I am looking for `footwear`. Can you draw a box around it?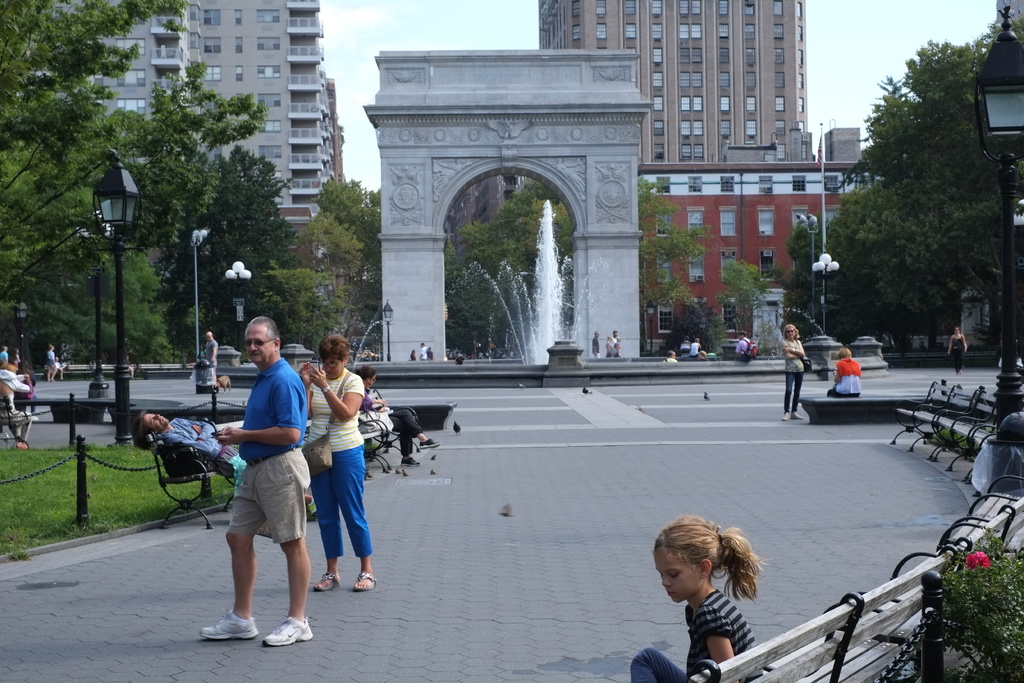
Sure, the bounding box is box=[420, 438, 444, 449].
